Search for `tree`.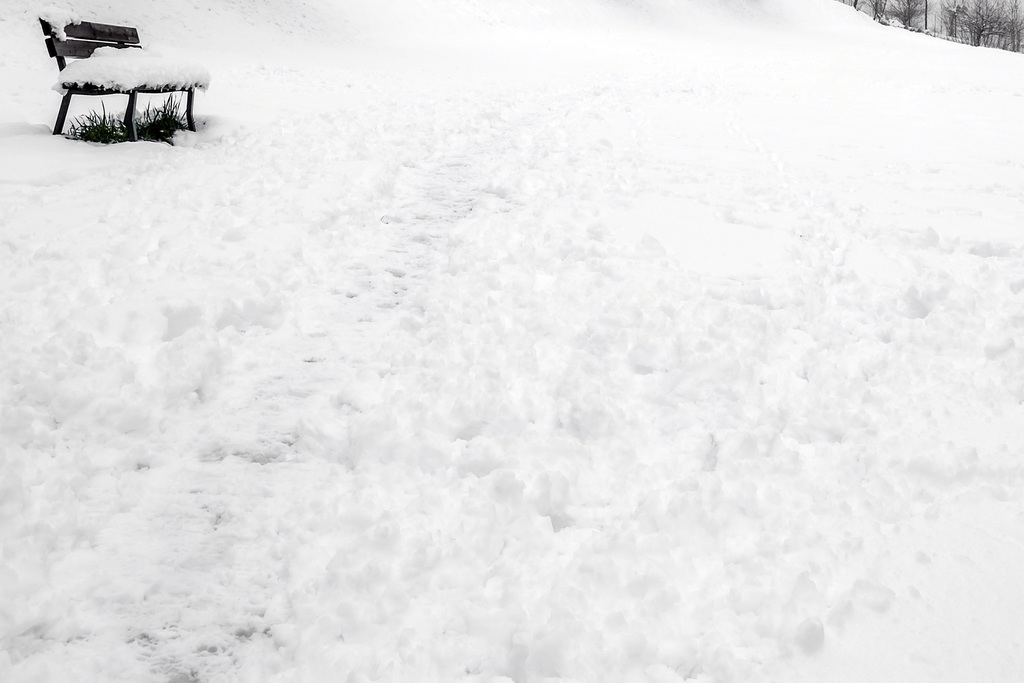
Found at (x1=868, y1=0, x2=931, y2=29).
